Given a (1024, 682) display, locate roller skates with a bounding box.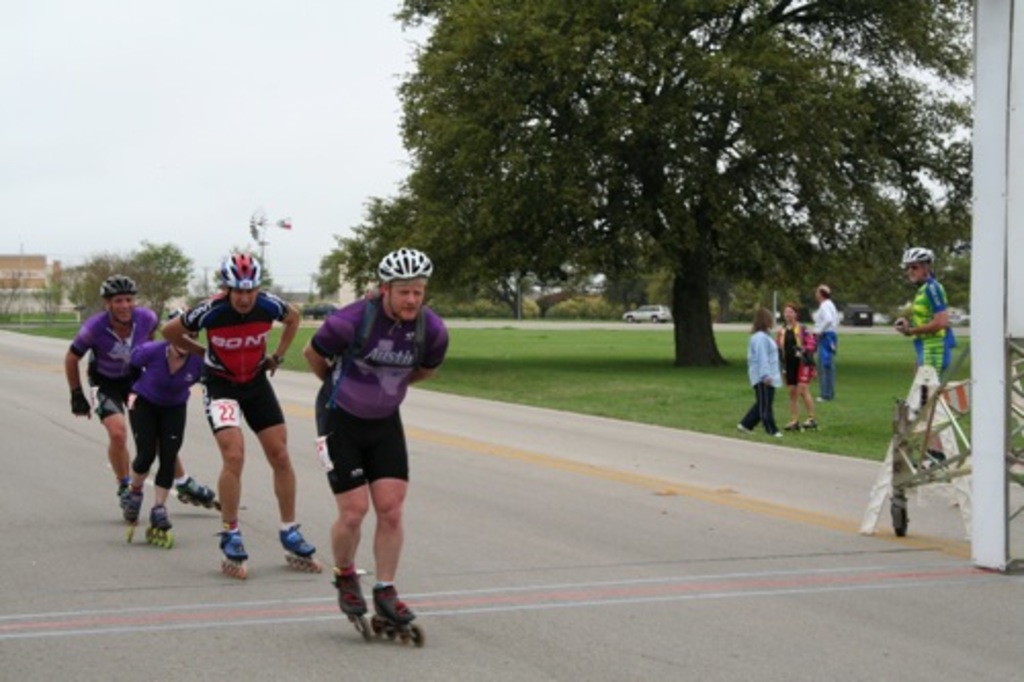
Located: detection(367, 582, 426, 647).
